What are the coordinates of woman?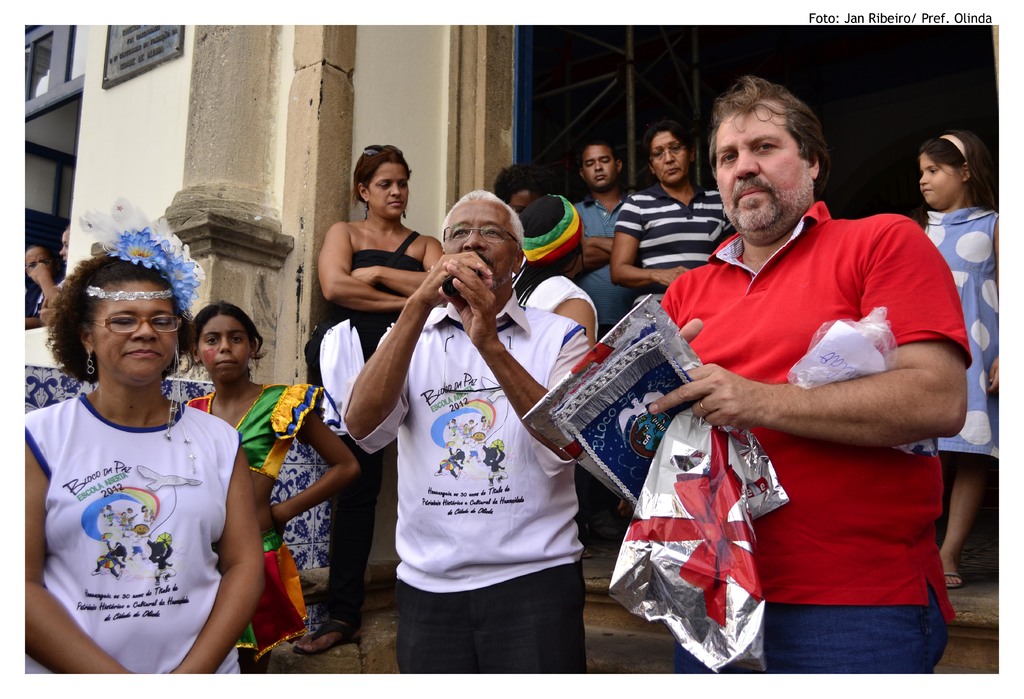
box=[19, 256, 259, 679].
